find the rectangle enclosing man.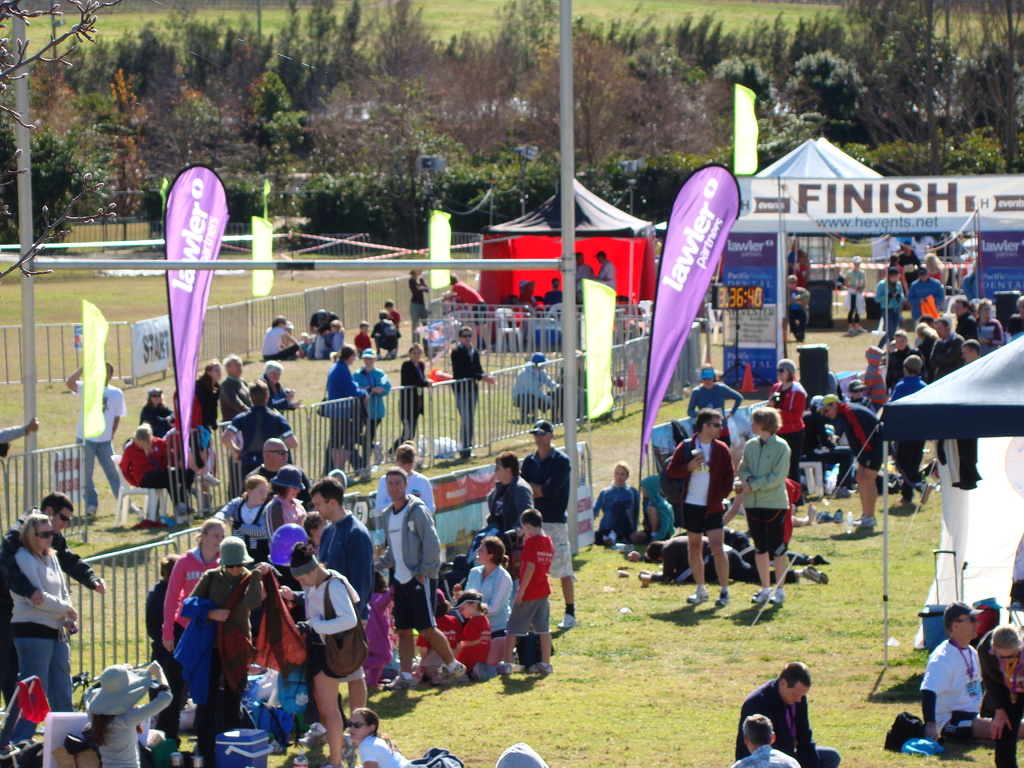
[220, 355, 255, 515].
